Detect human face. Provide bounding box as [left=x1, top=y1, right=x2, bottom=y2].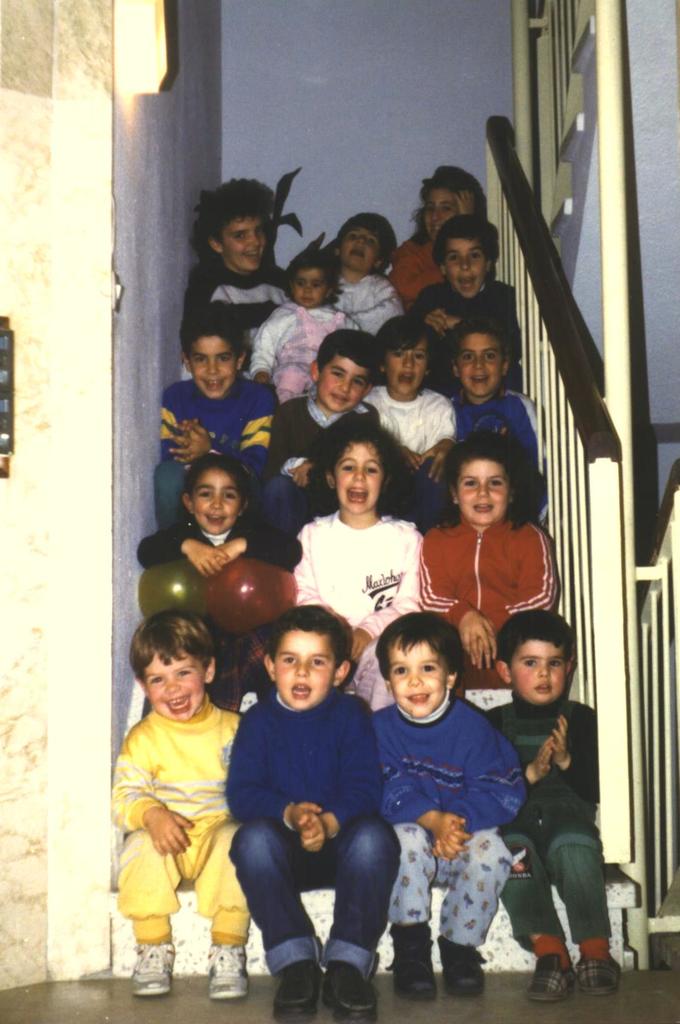
[left=188, top=323, right=237, bottom=397].
